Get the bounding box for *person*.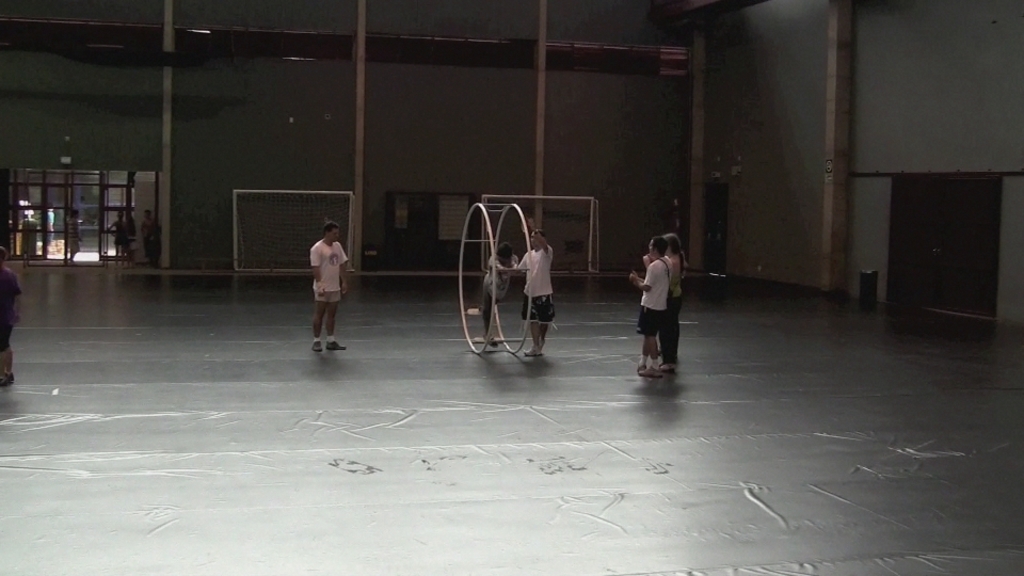
[486,244,510,346].
